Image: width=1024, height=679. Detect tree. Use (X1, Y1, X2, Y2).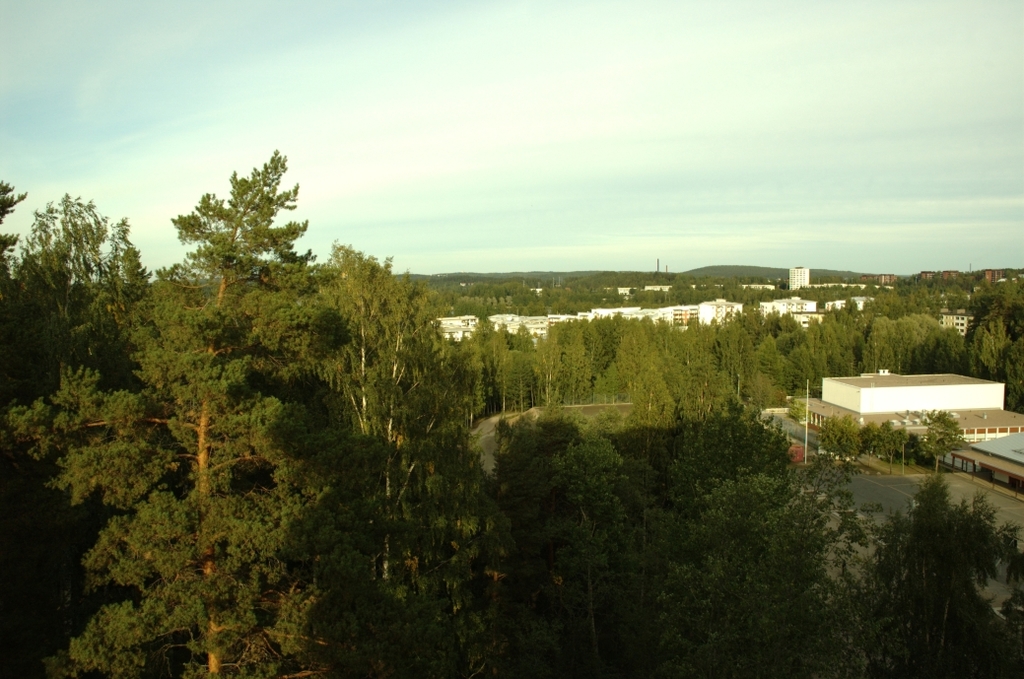
(183, 142, 312, 321).
